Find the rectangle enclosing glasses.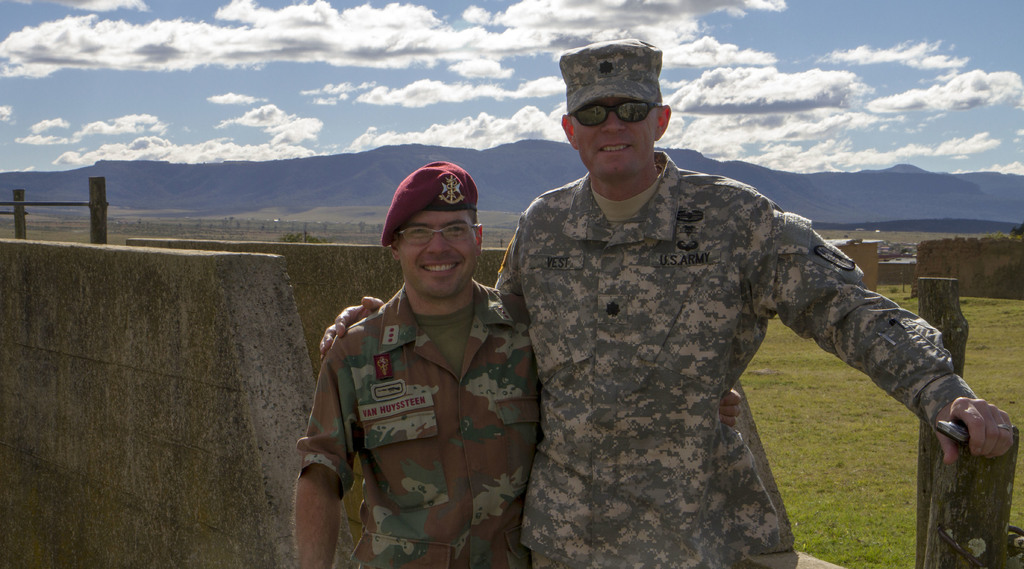
<bbox>564, 100, 663, 128</bbox>.
